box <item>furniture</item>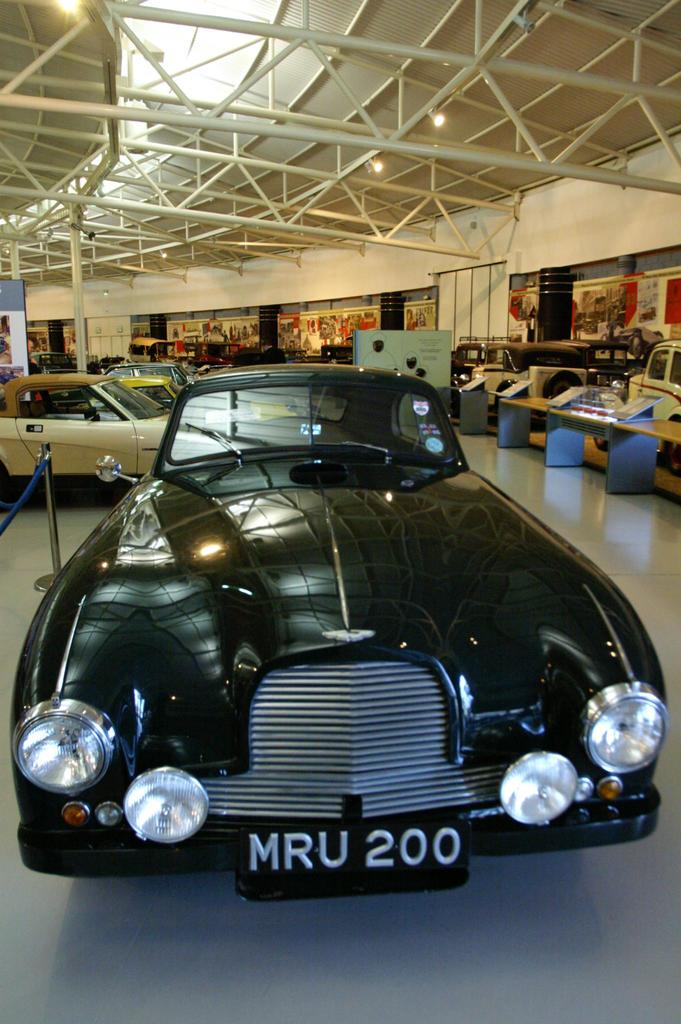
(606,419,680,500)
